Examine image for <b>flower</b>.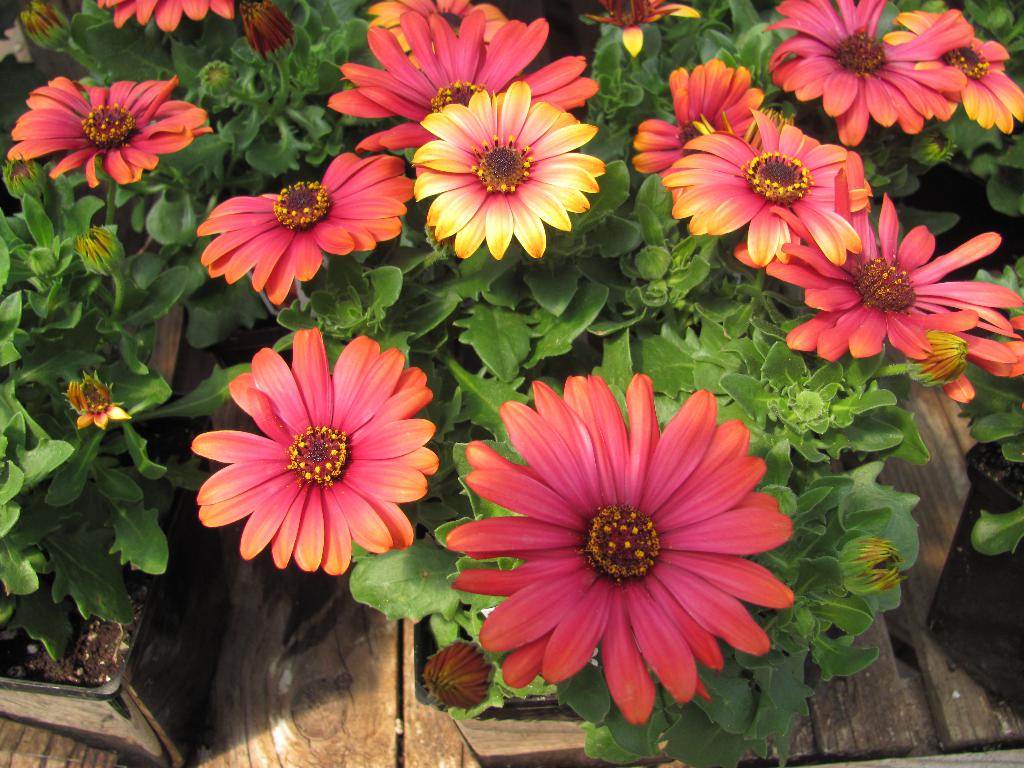
Examination result: l=71, t=367, r=129, b=427.
